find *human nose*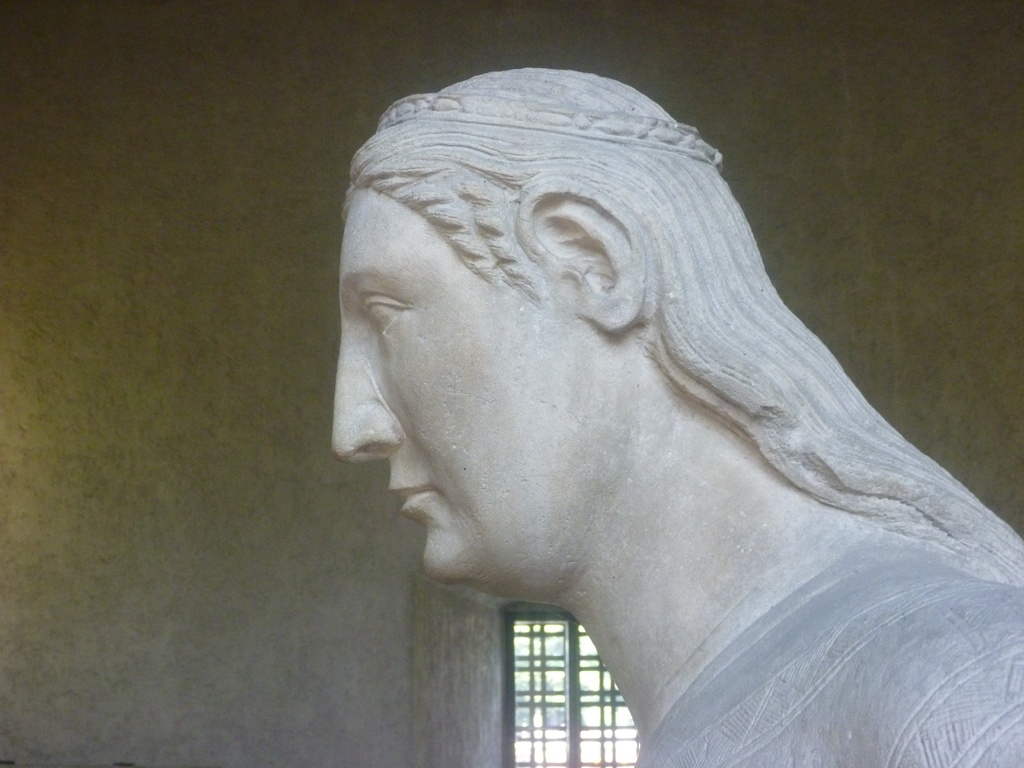
box=[326, 330, 410, 468]
